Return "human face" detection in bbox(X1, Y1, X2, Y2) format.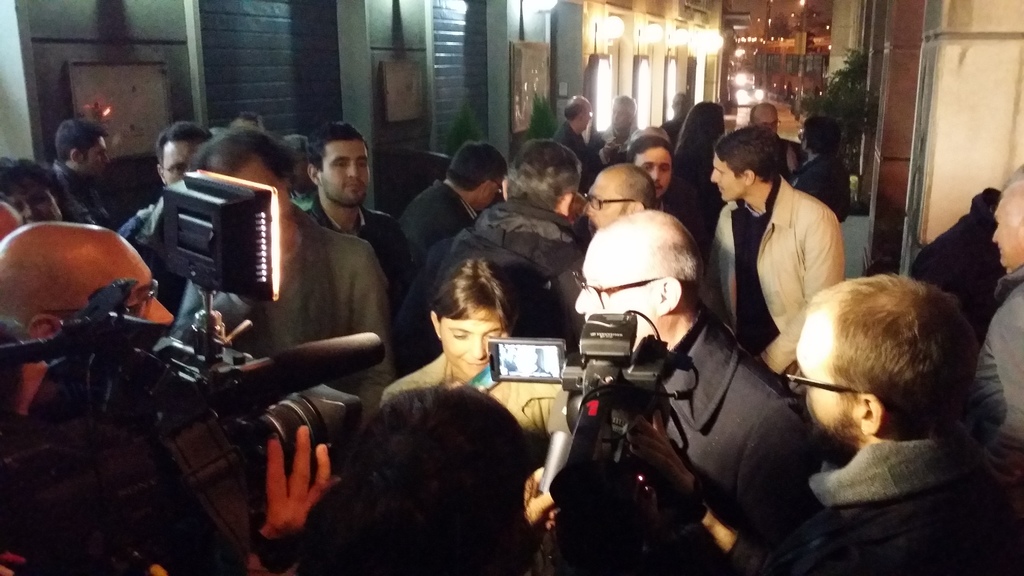
bbox(570, 187, 588, 225).
